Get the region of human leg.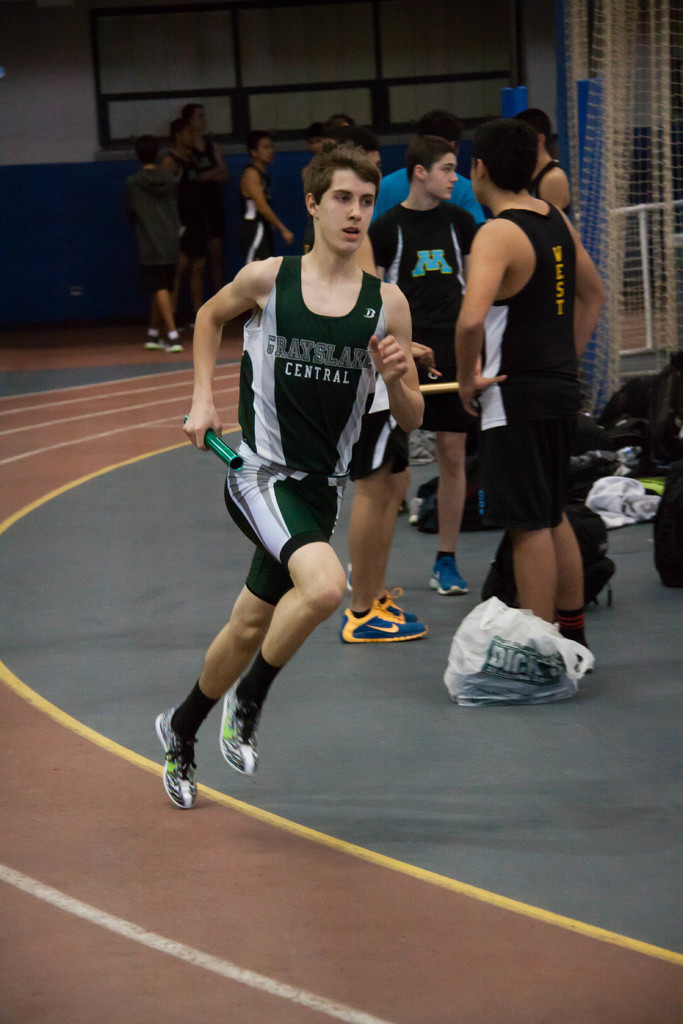
153/288/179/351.
